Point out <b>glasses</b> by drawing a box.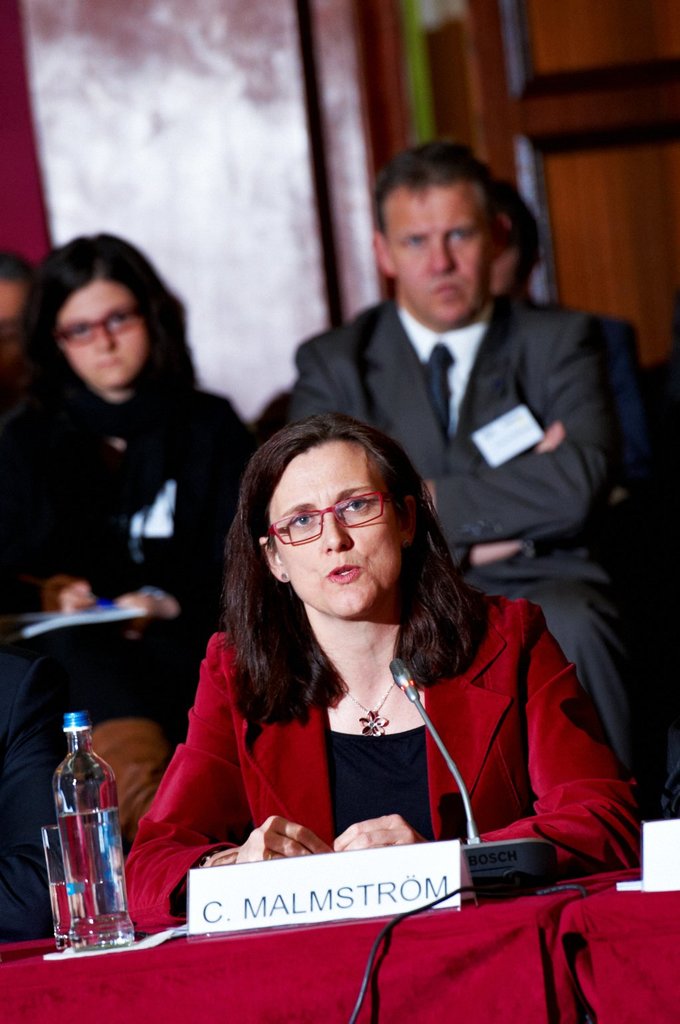
region(268, 503, 406, 551).
